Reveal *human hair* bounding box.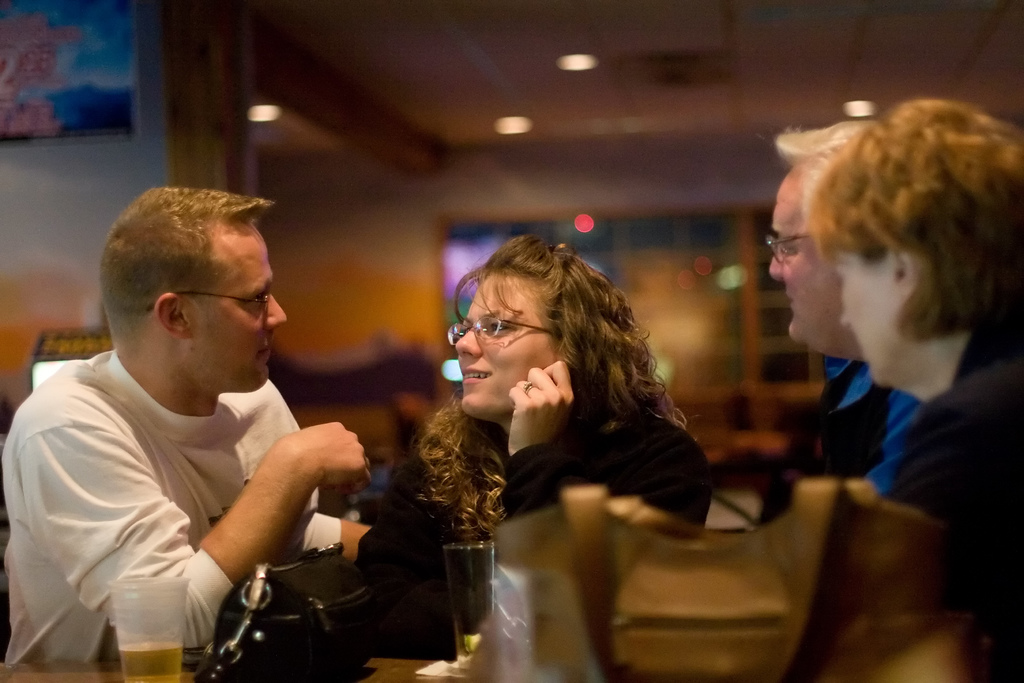
Revealed: (x1=101, y1=185, x2=274, y2=355).
